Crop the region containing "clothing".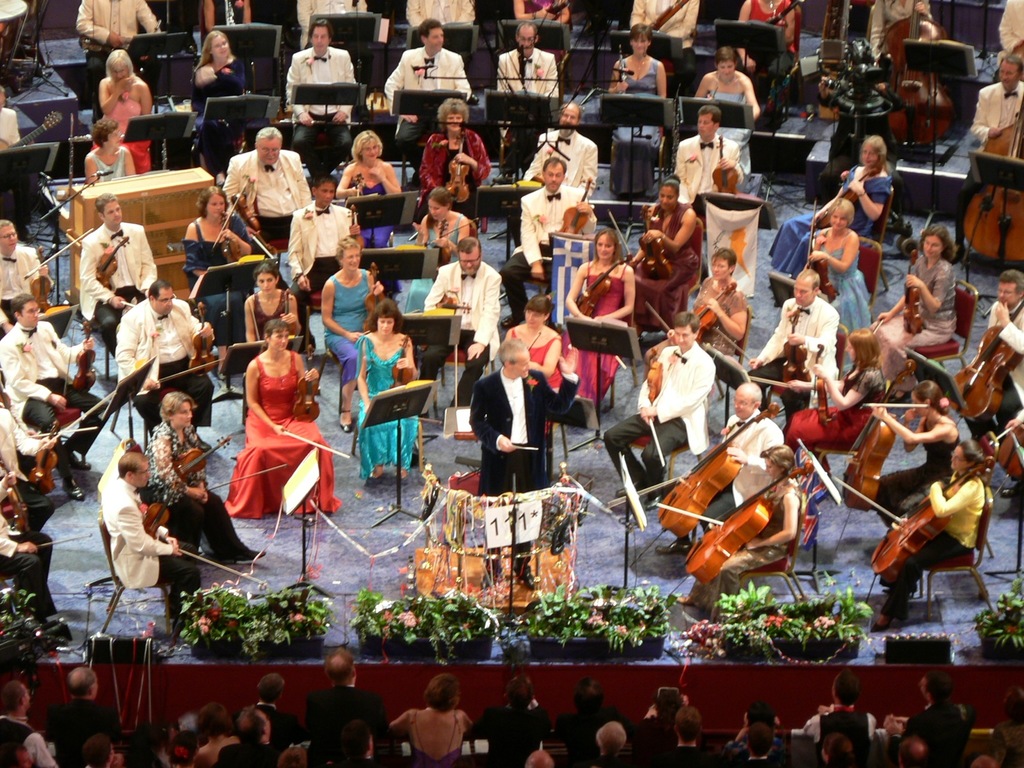
Crop region: 102,471,203,606.
